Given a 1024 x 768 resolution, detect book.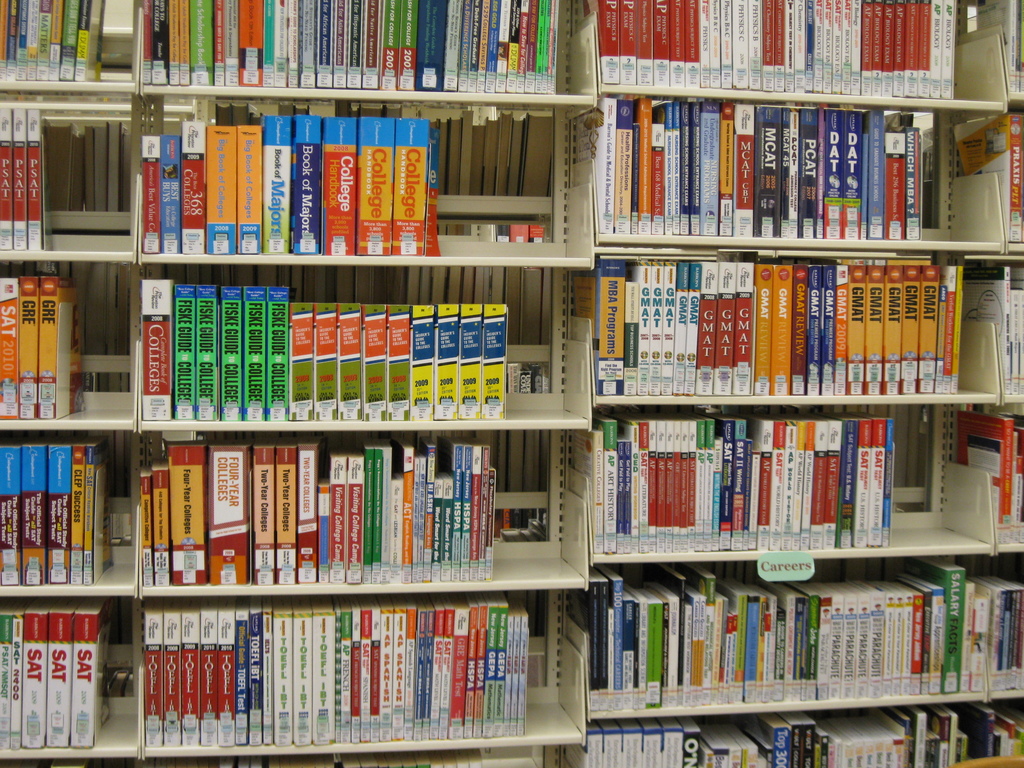
(x1=173, y1=285, x2=195, y2=421).
